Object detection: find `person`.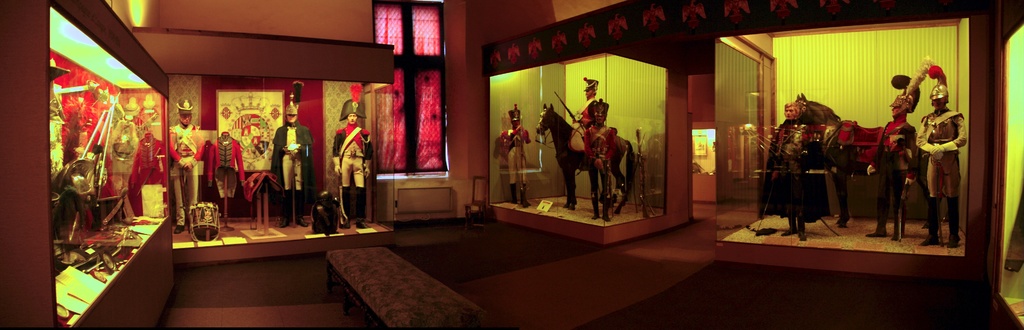
rect(268, 91, 316, 229).
